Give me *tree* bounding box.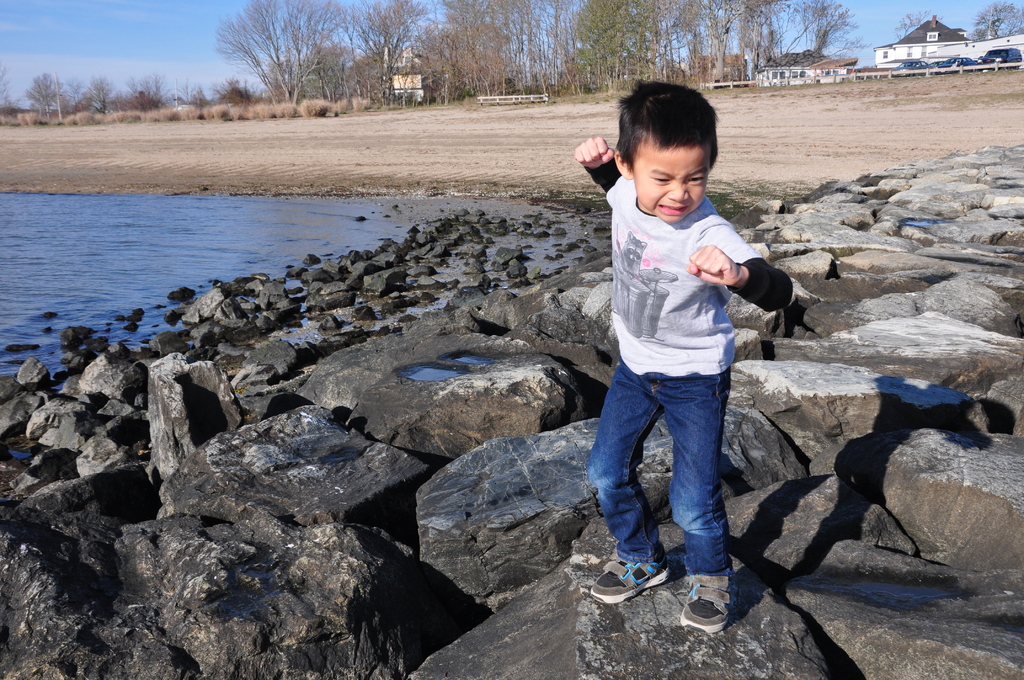
(182, 83, 210, 109).
